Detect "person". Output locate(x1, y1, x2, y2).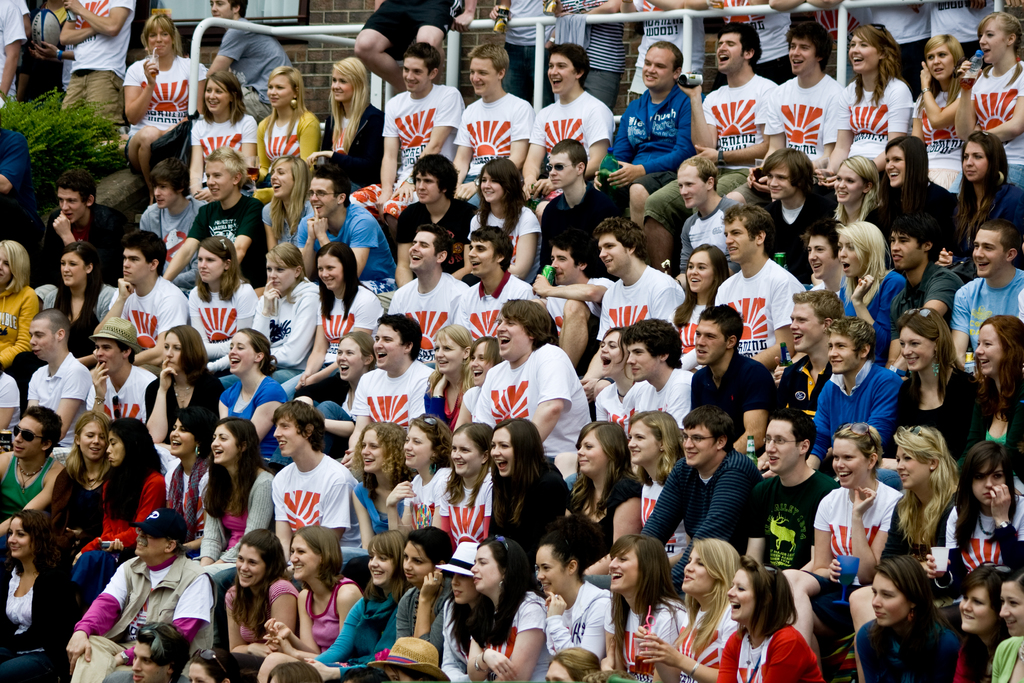
locate(0, 239, 42, 409).
